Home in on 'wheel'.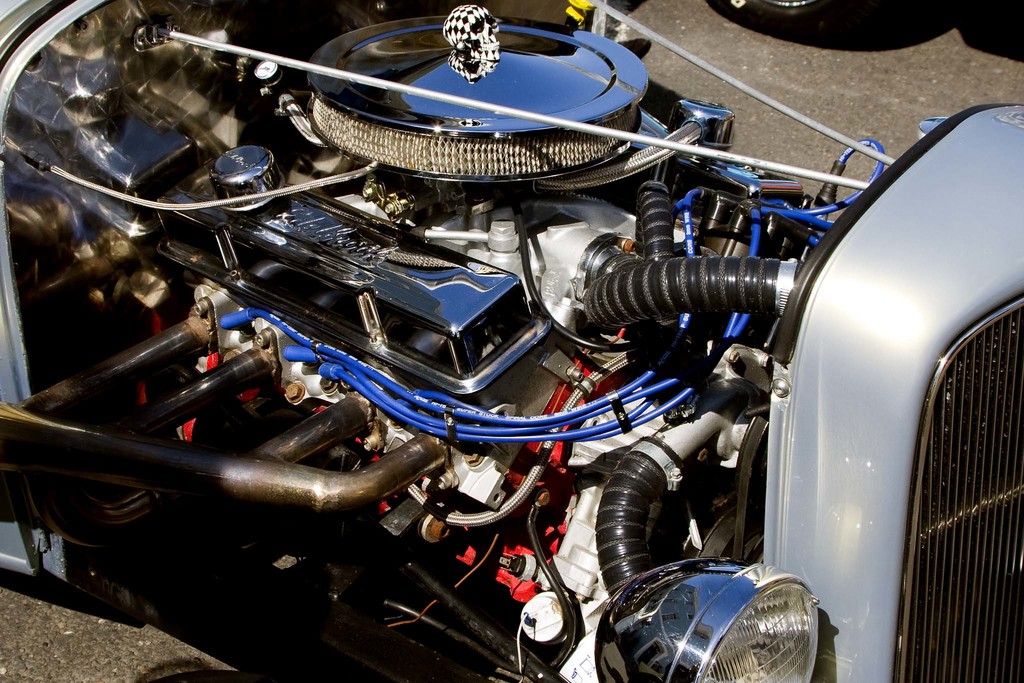
Homed in at x1=695, y1=0, x2=861, y2=34.
